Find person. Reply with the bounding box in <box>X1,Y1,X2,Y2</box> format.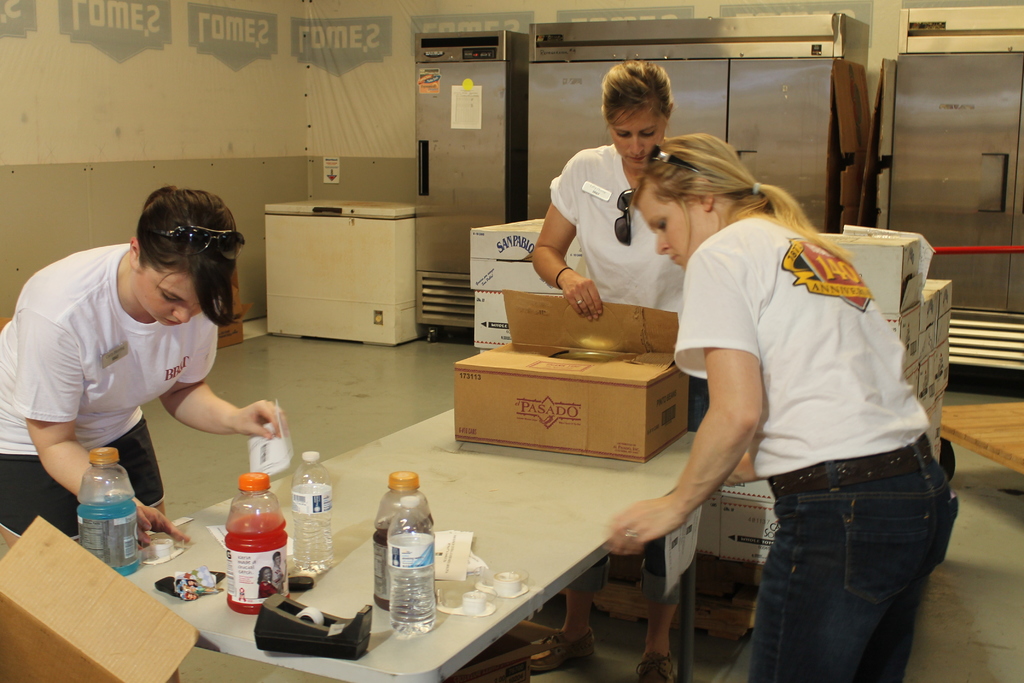
<box>531,60,703,682</box>.
